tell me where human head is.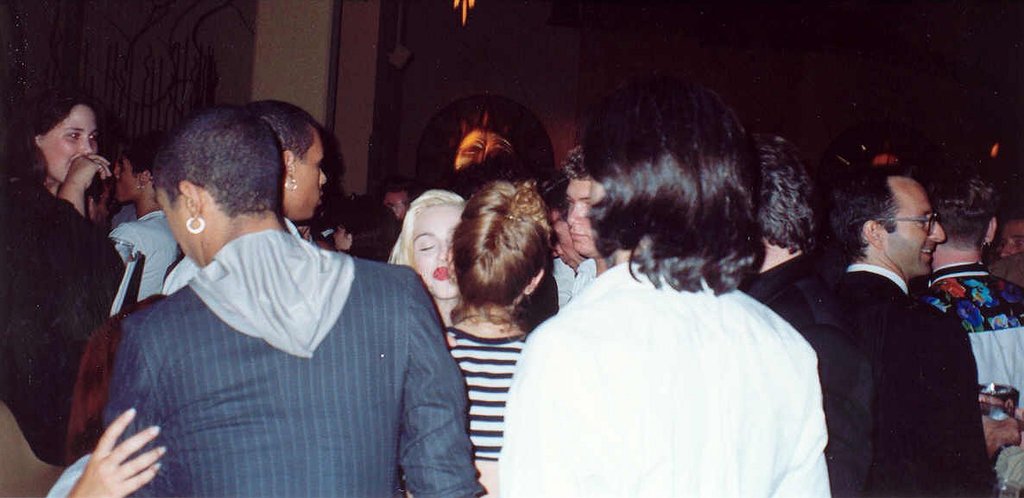
human head is at l=154, t=106, r=284, b=271.
